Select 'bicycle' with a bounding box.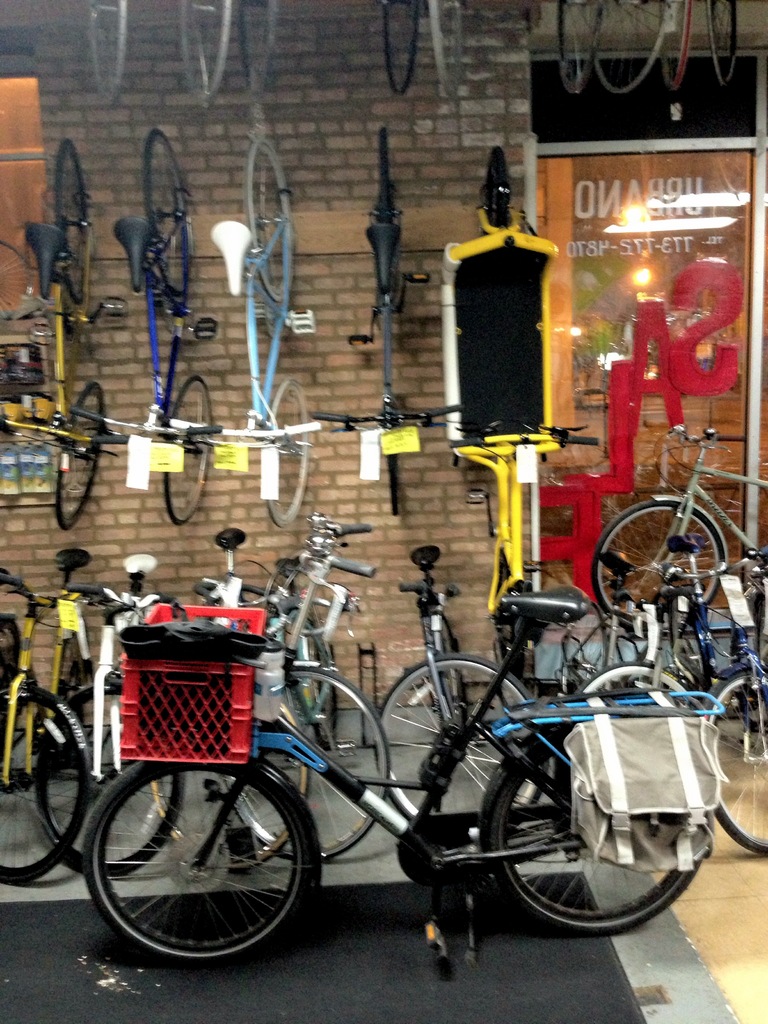
x1=376, y1=0, x2=412, y2=95.
